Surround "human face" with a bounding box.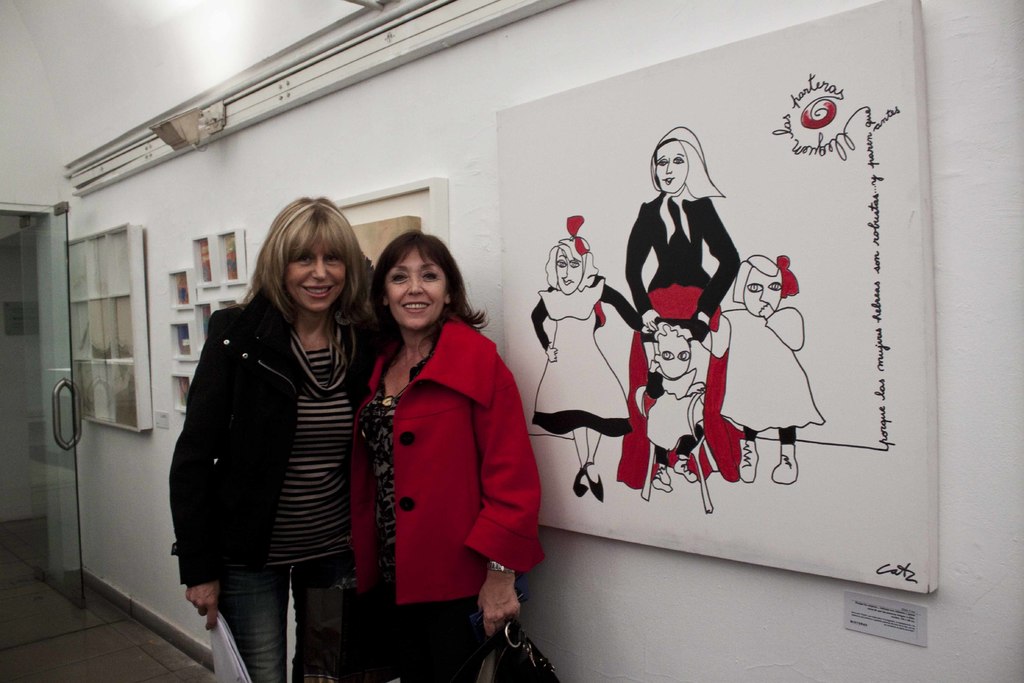
bbox=(745, 270, 781, 315).
